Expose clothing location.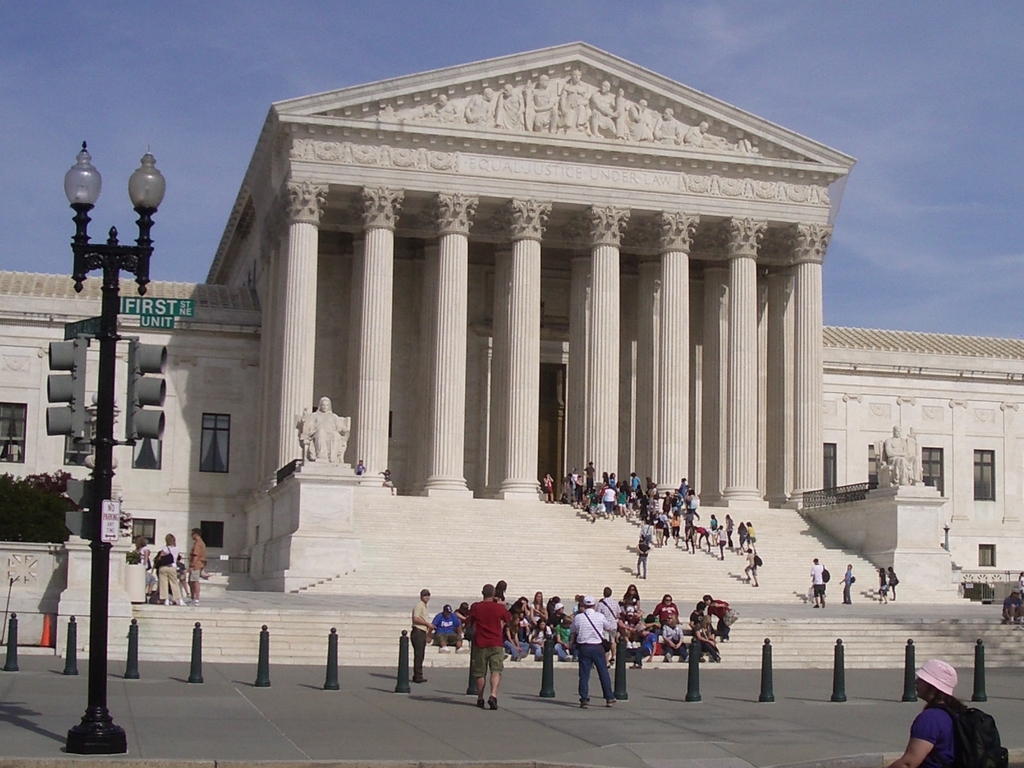
Exposed at select_region(687, 610, 703, 623).
